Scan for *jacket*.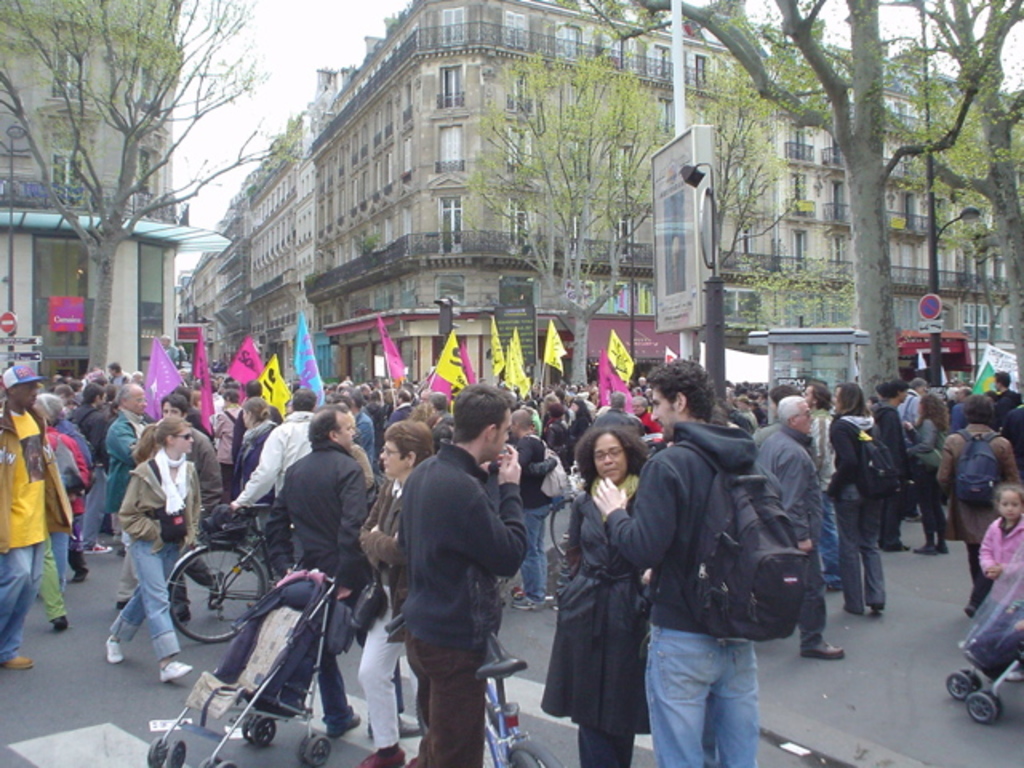
Scan result: region(355, 478, 408, 590).
